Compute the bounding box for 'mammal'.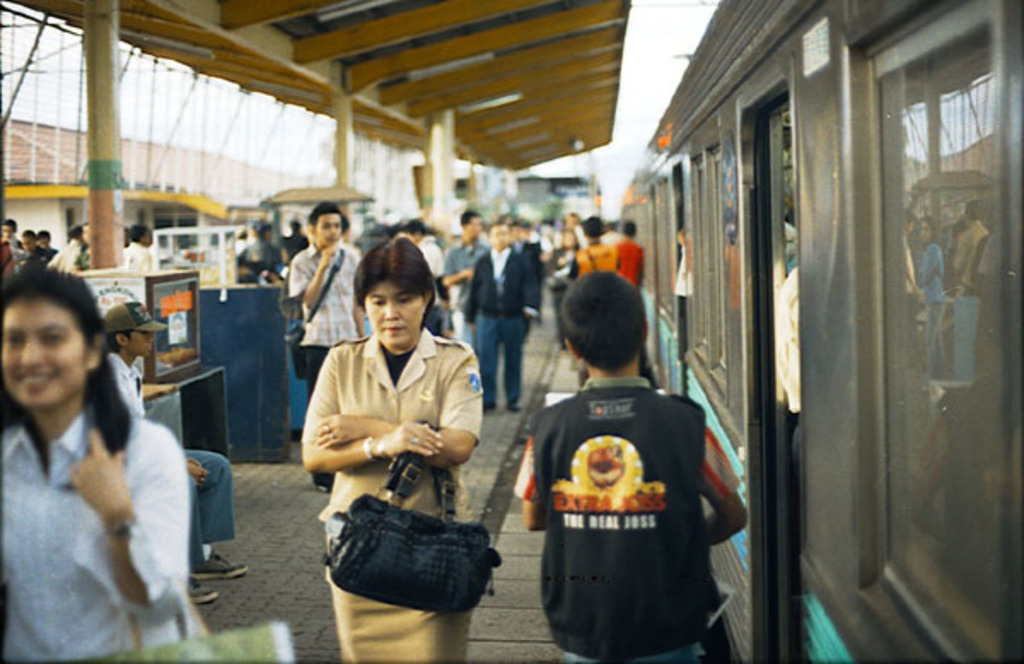
region(0, 217, 22, 263).
